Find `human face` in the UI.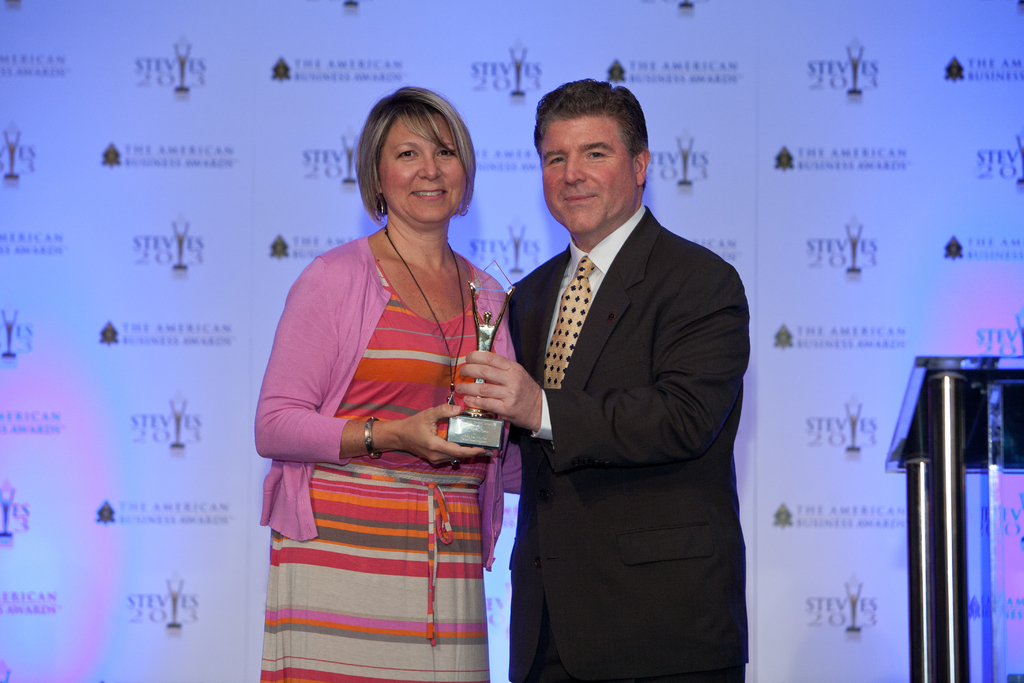
UI element at (378,110,468,226).
